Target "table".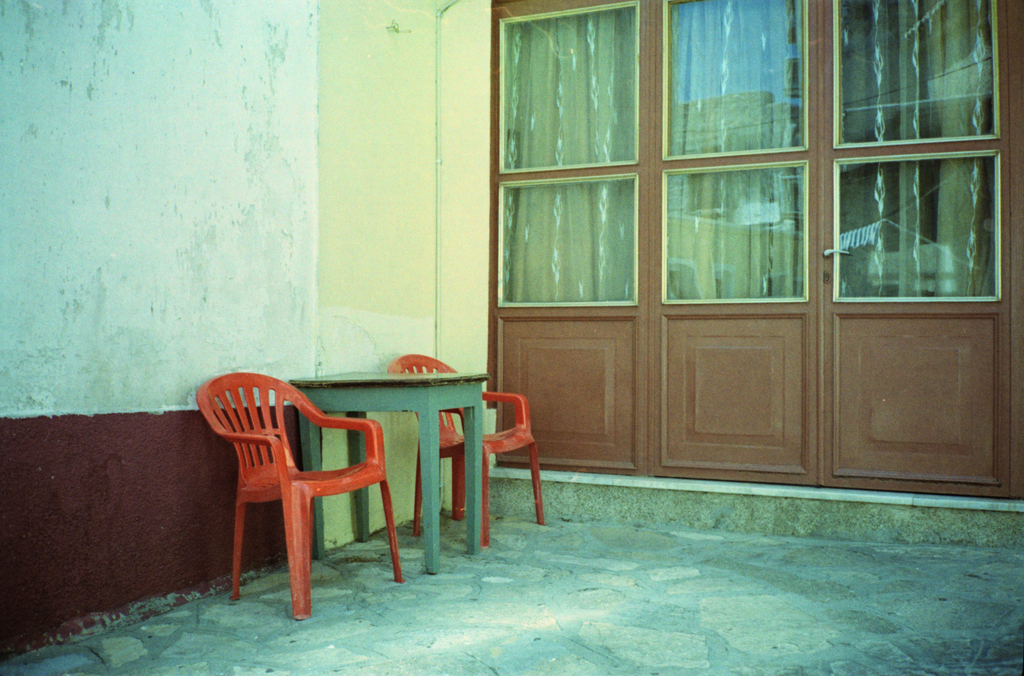
Target region: (312, 374, 509, 554).
